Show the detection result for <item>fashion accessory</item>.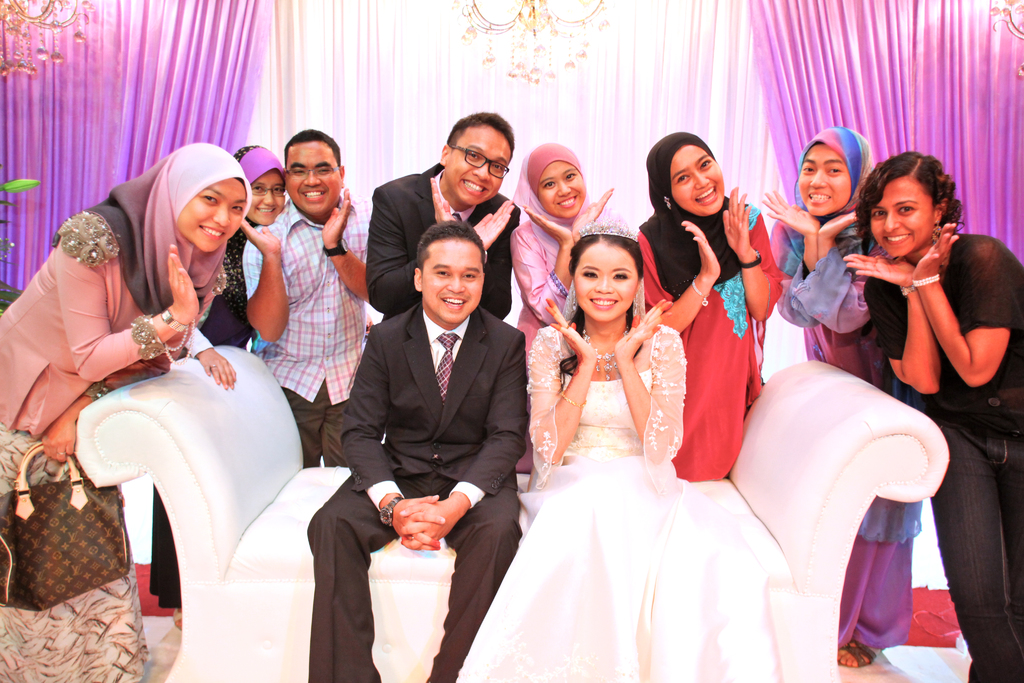
[x1=932, y1=225, x2=942, y2=243].
